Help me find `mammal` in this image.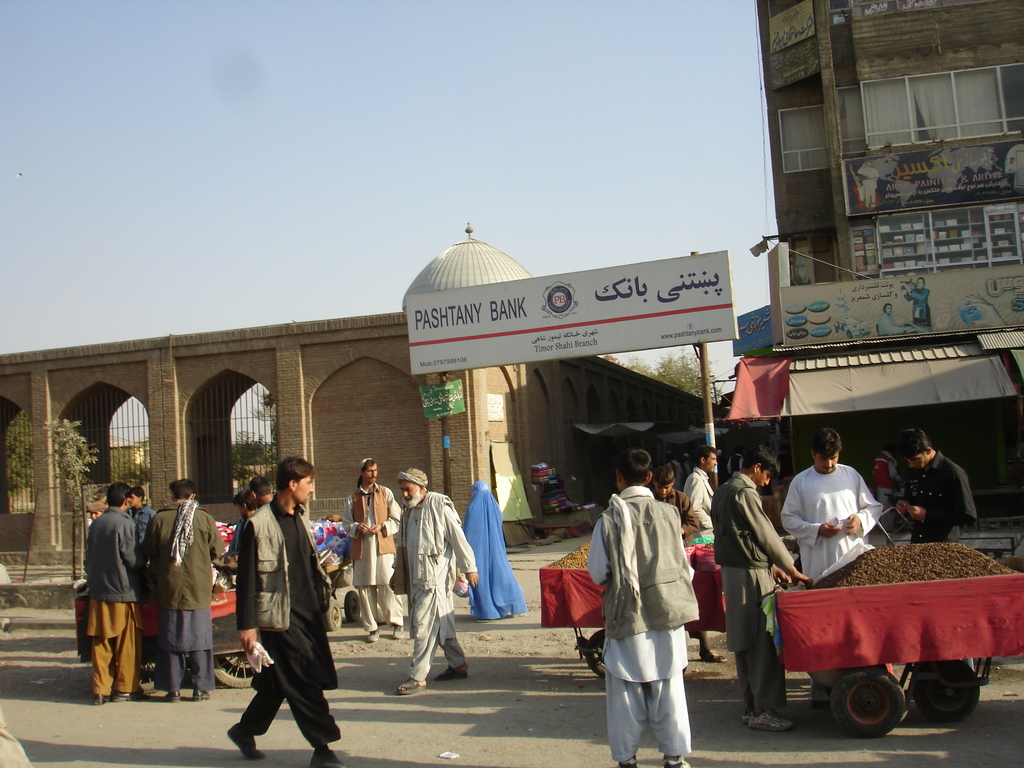
Found it: x1=127, y1=485, x2=154, y2=547.
